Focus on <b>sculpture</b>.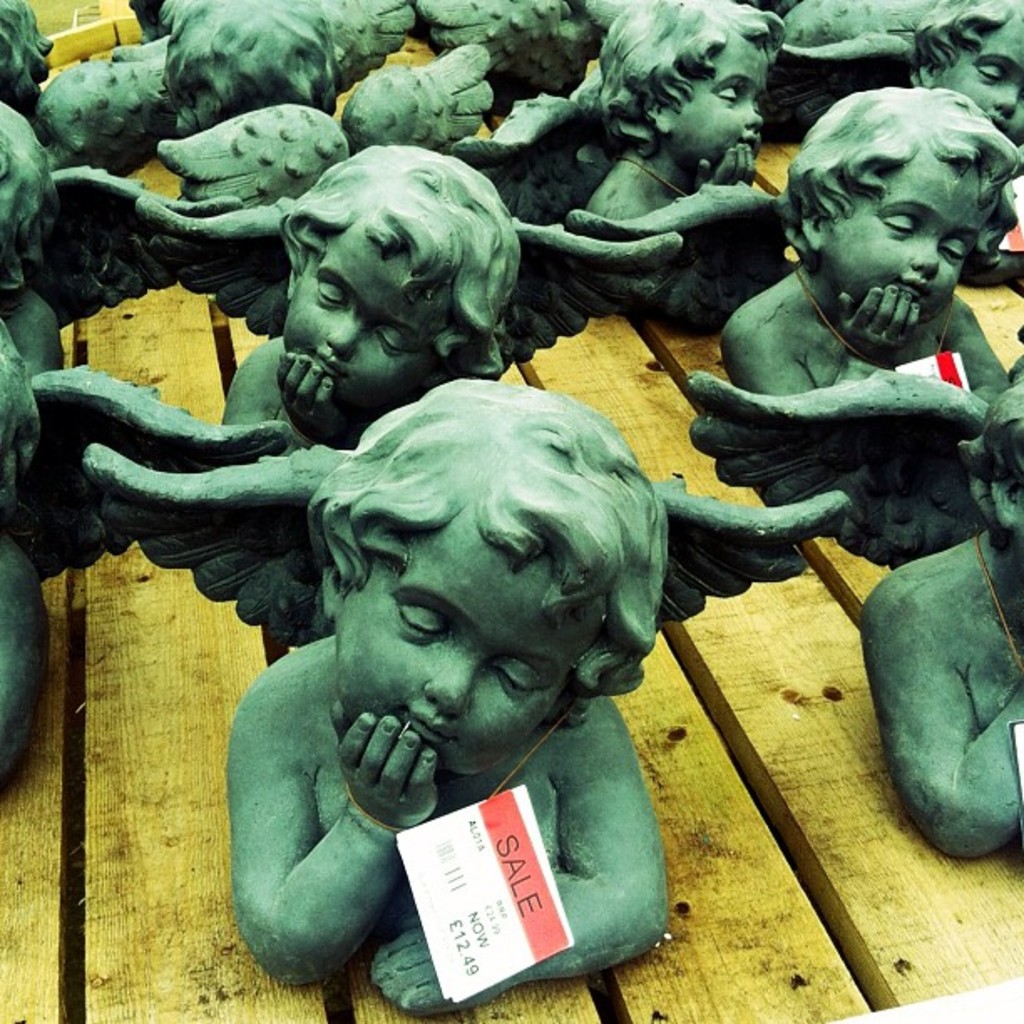
Focused at region(0, 318, 291, 780).
